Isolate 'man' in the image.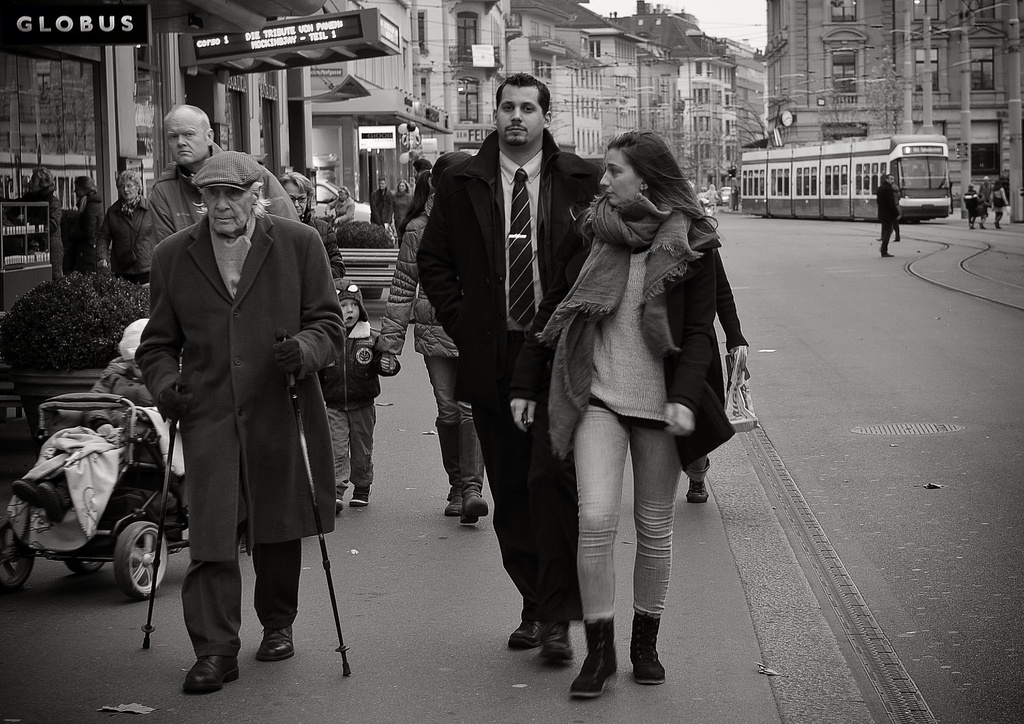
Isolated region: x1=874 y1=173 x2=900 y2=259.
